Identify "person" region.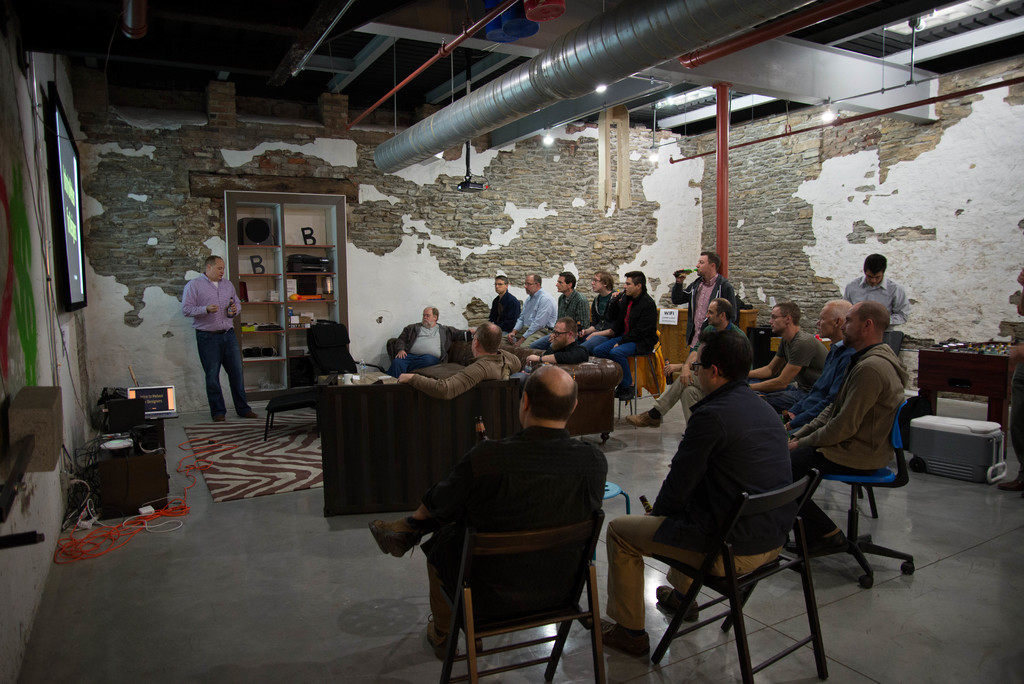
Region: <bbox>371, 362, 605, 662</bbox>.
